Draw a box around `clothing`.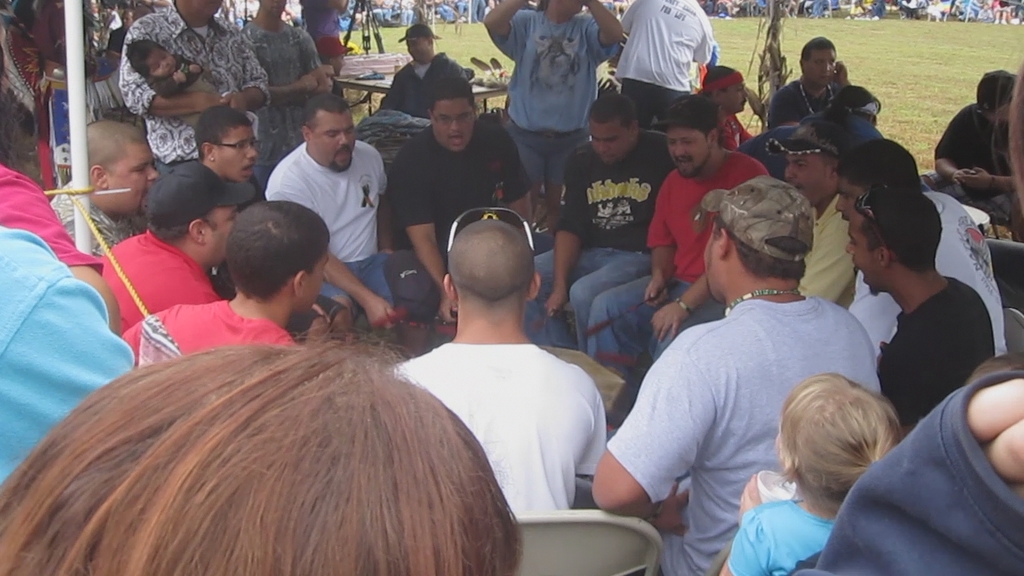
l=394, t=341, r=640, b=530.
